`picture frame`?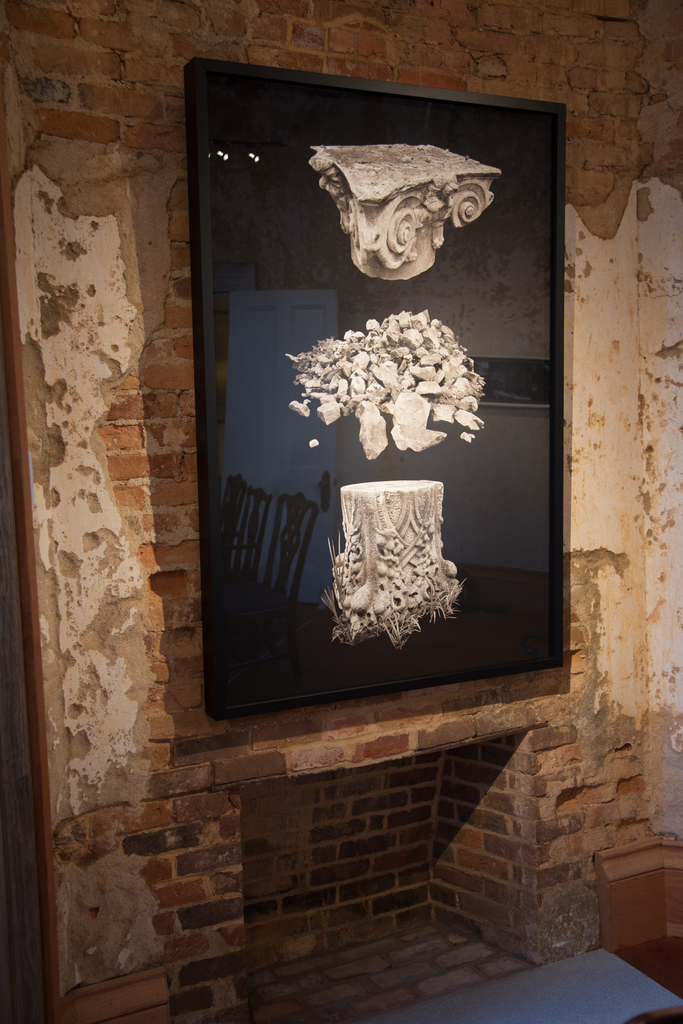
l=186, t=65, r=572, b=724
